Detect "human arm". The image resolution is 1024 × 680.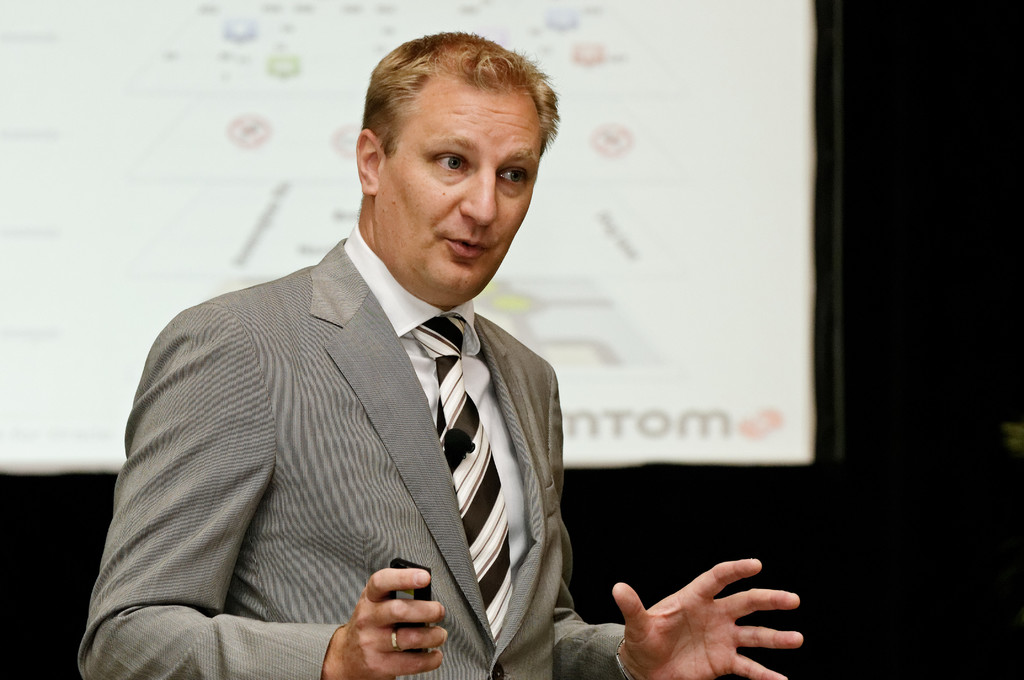
[x1=77, y1=307, x2=453, y2=674].
